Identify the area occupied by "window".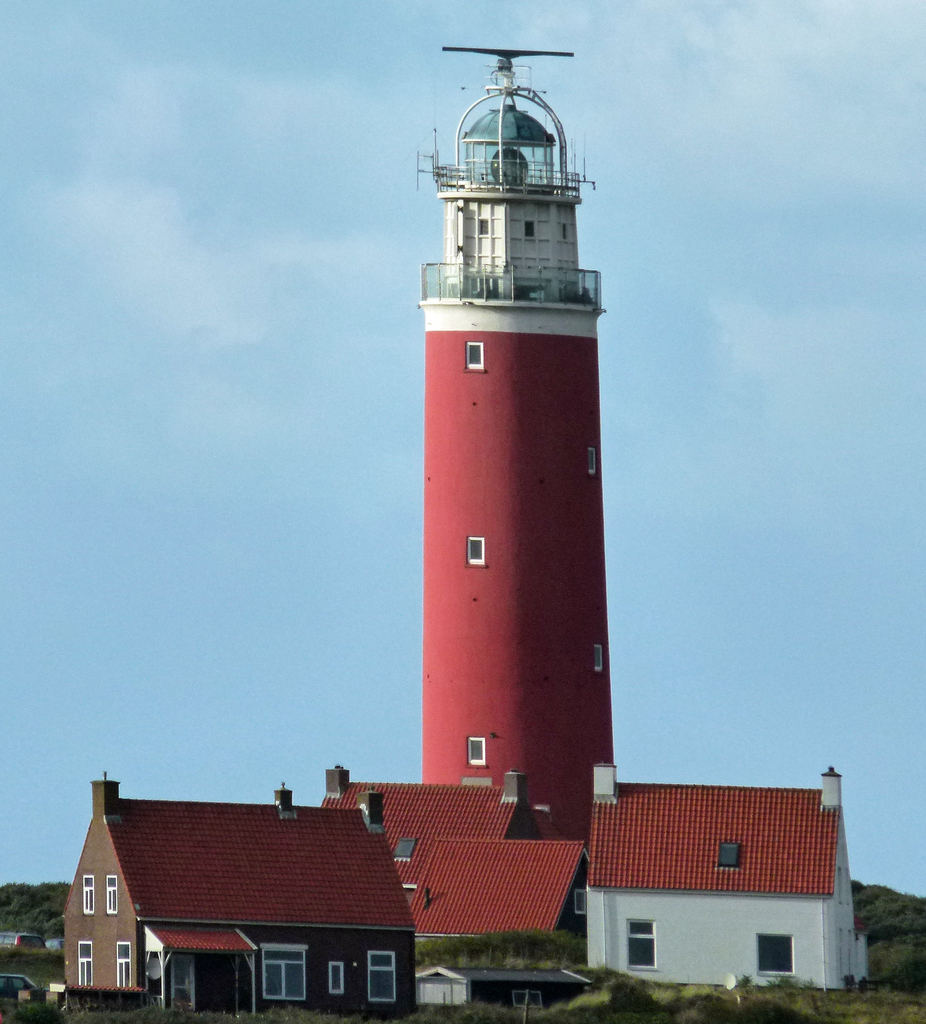
Area: box=[466, 735, 487, 767].
